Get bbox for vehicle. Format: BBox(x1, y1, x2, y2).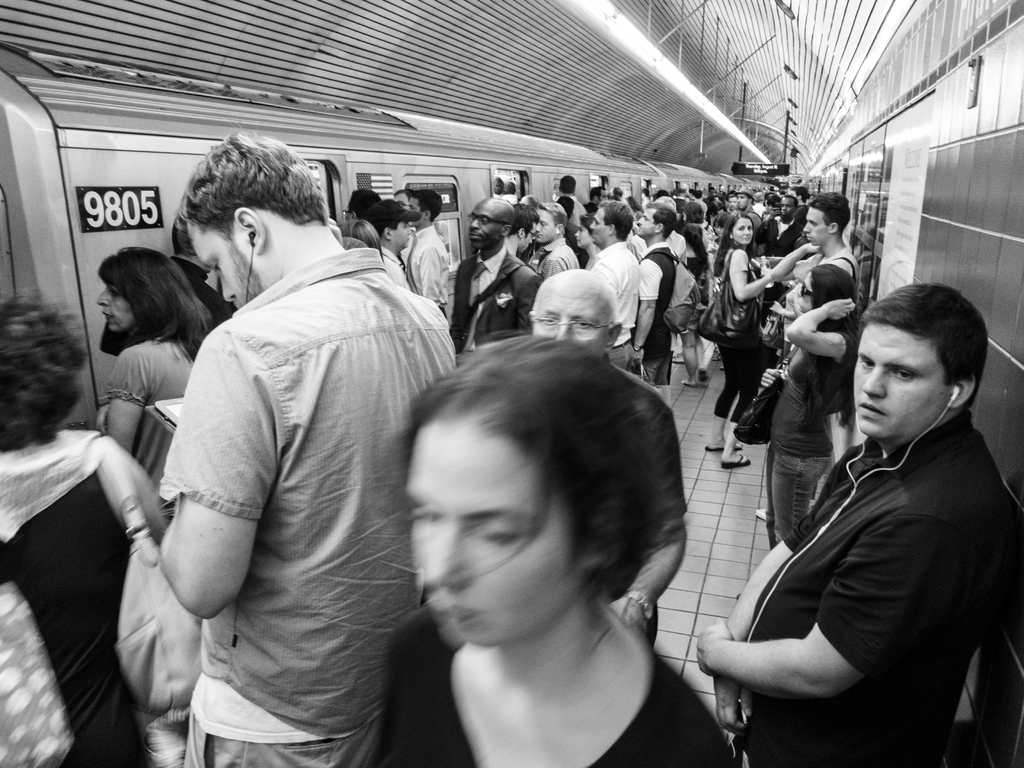
BBox(0, 0, 1023, 767).
